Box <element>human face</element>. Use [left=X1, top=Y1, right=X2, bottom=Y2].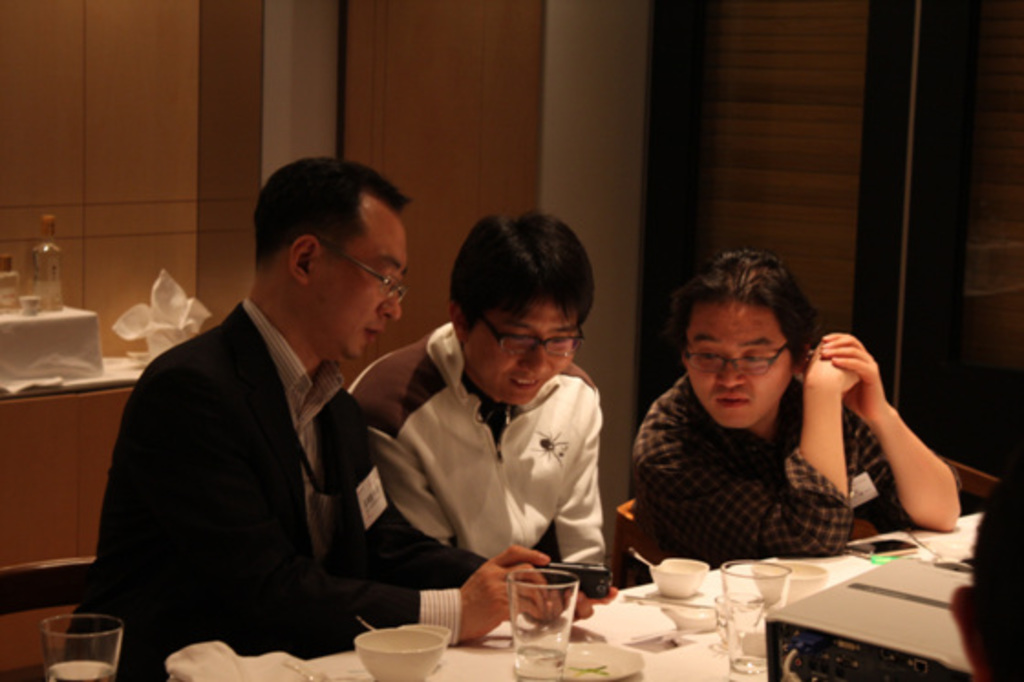
[left=688, top=307, right=794, bottom=435].
